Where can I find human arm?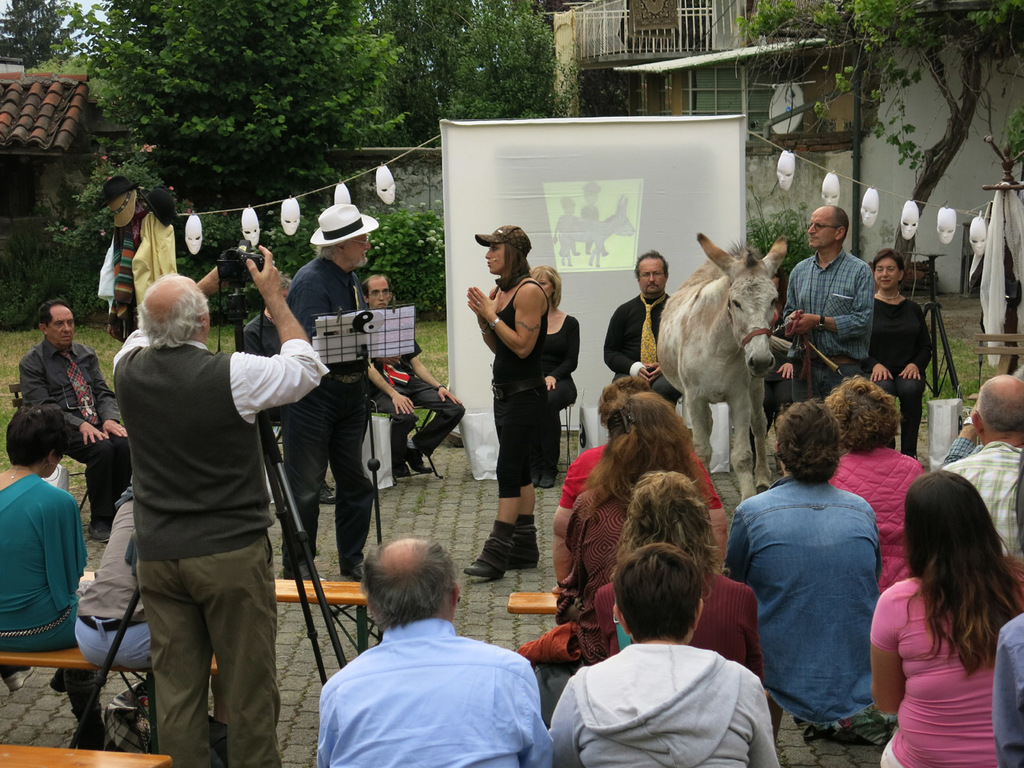
You can find it at bbox=[463, 280, 545, 360].
